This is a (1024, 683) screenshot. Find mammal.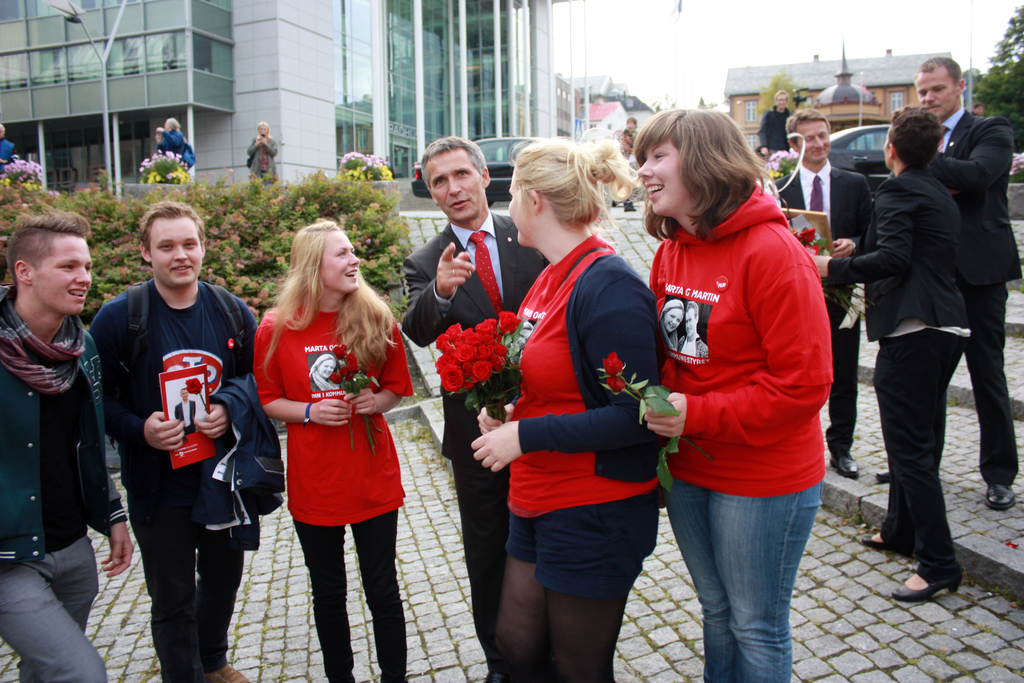
Bounding box: BBox(249, 120, 276, 187).
